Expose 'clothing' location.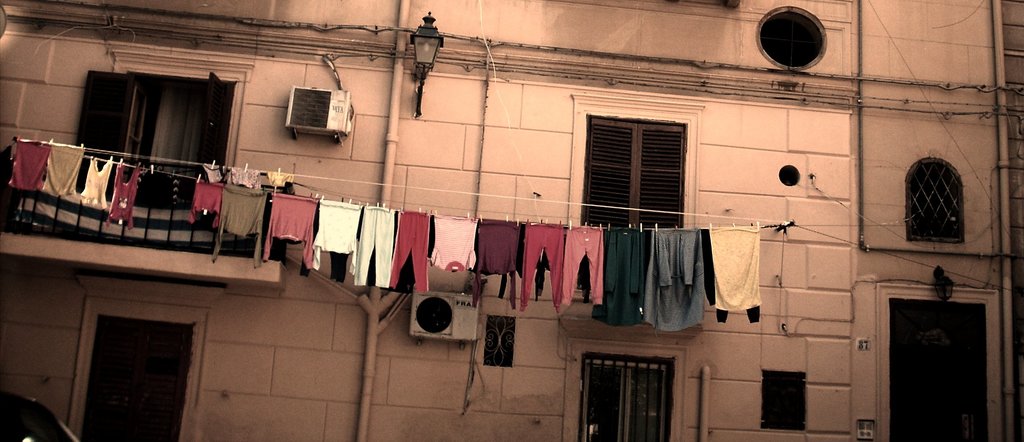
Exposed at rect(104, 162, 136, 231).
